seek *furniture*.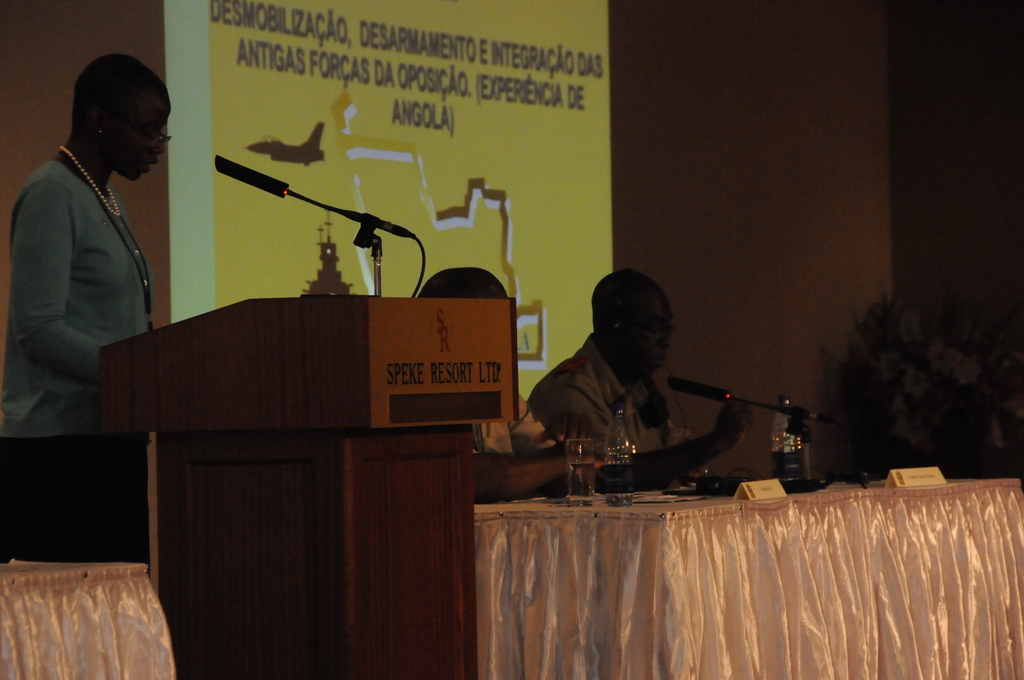
left=97, top=294, right=520, bottom=679.
